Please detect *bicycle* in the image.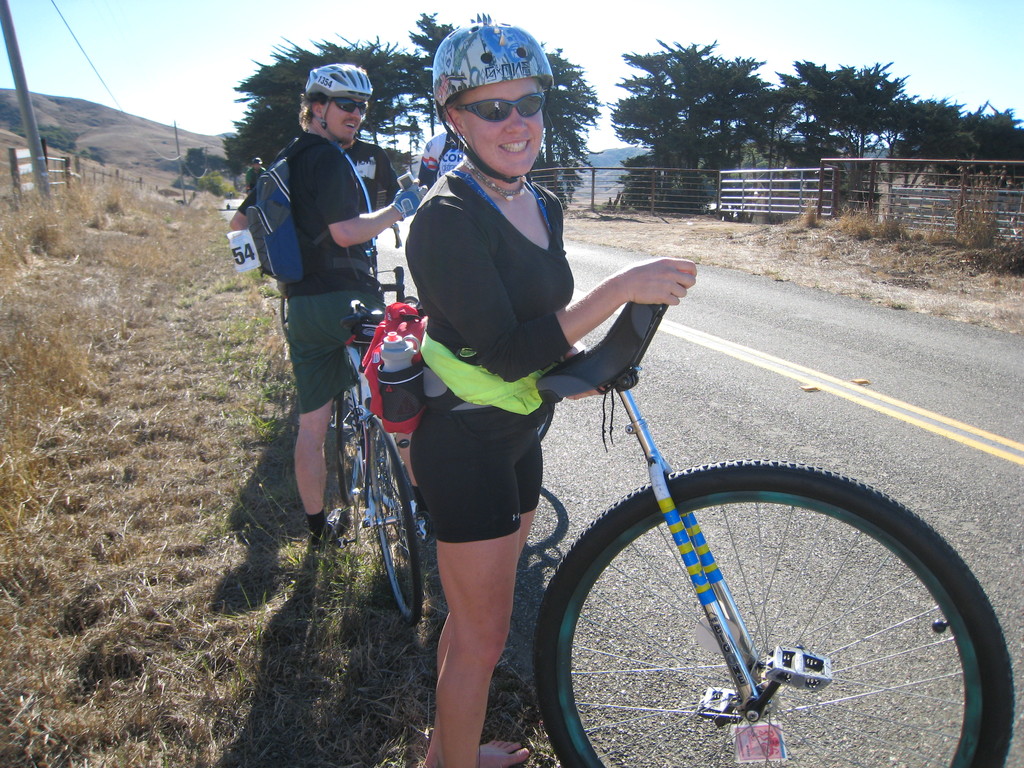
[x1=326, y1=267, x2=422, y2=627].
